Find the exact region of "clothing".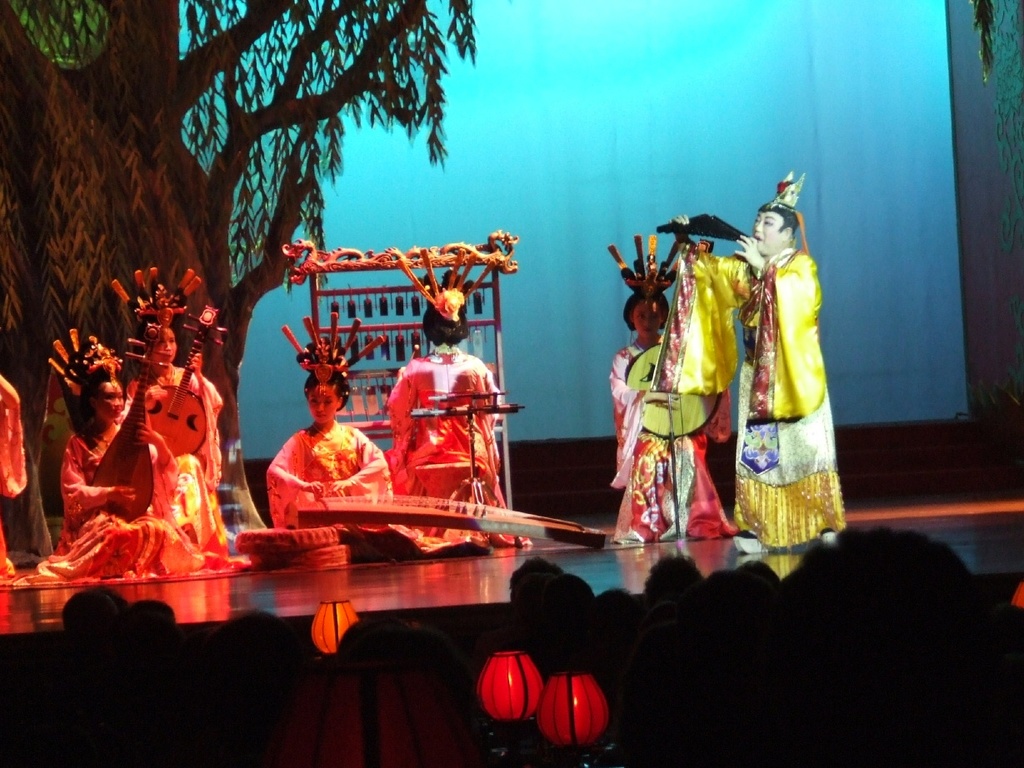
Exact region: box=[381, 343, 531, 556].
